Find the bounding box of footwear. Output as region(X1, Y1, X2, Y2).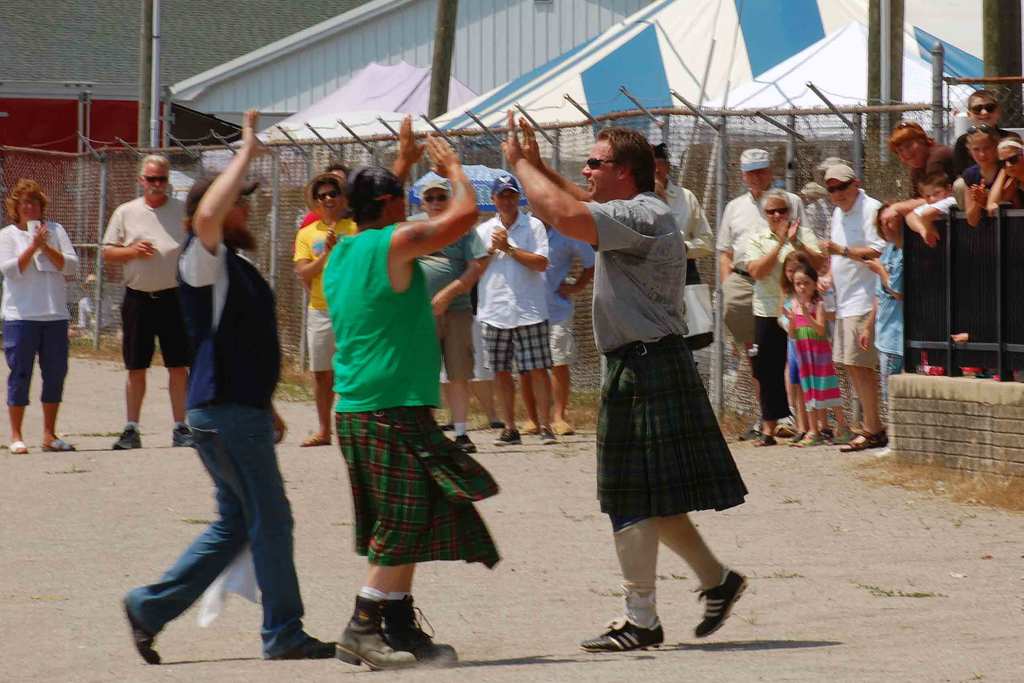
region(380, 596, 461, 668).
